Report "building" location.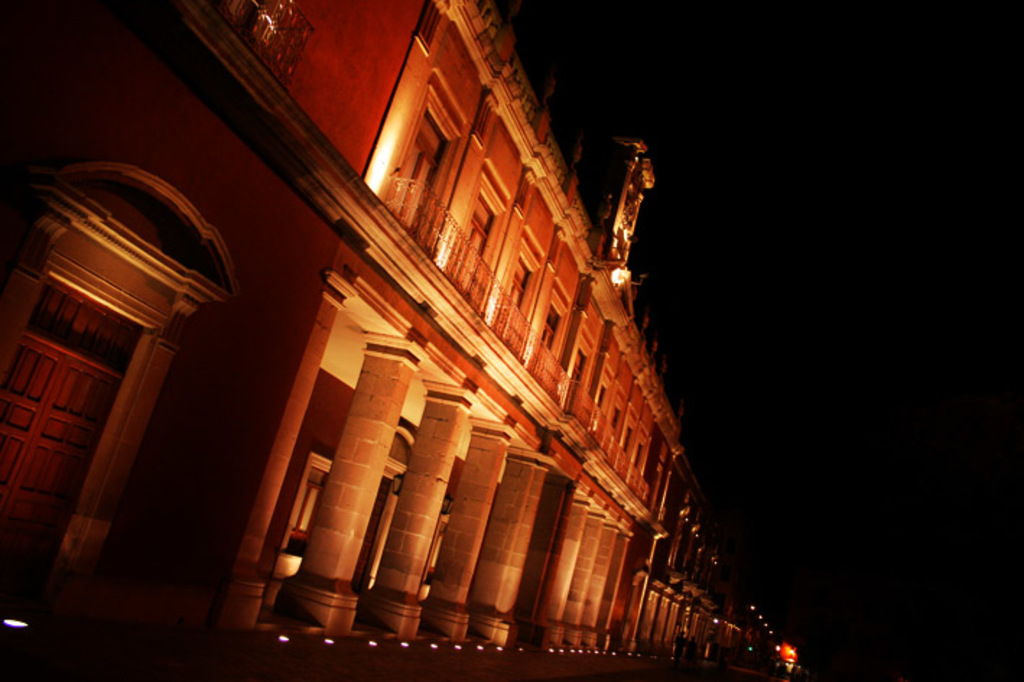
Report: detection(0, 0, 761, 650).
